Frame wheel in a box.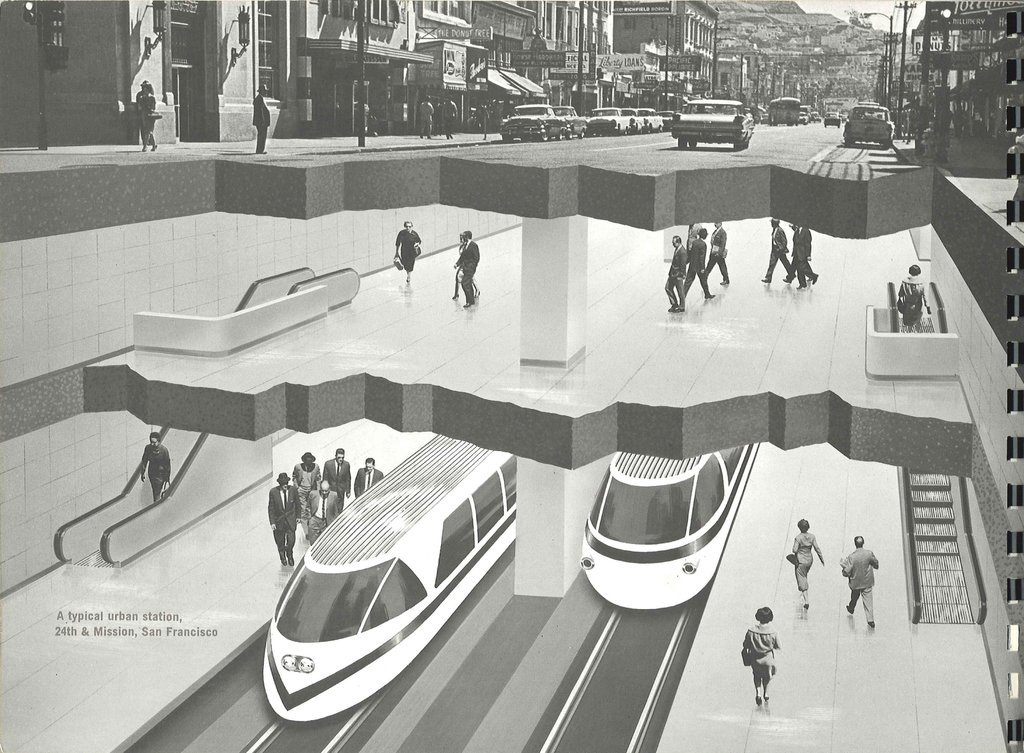
(x1=499, y1=131, x2=509, y2=141).
